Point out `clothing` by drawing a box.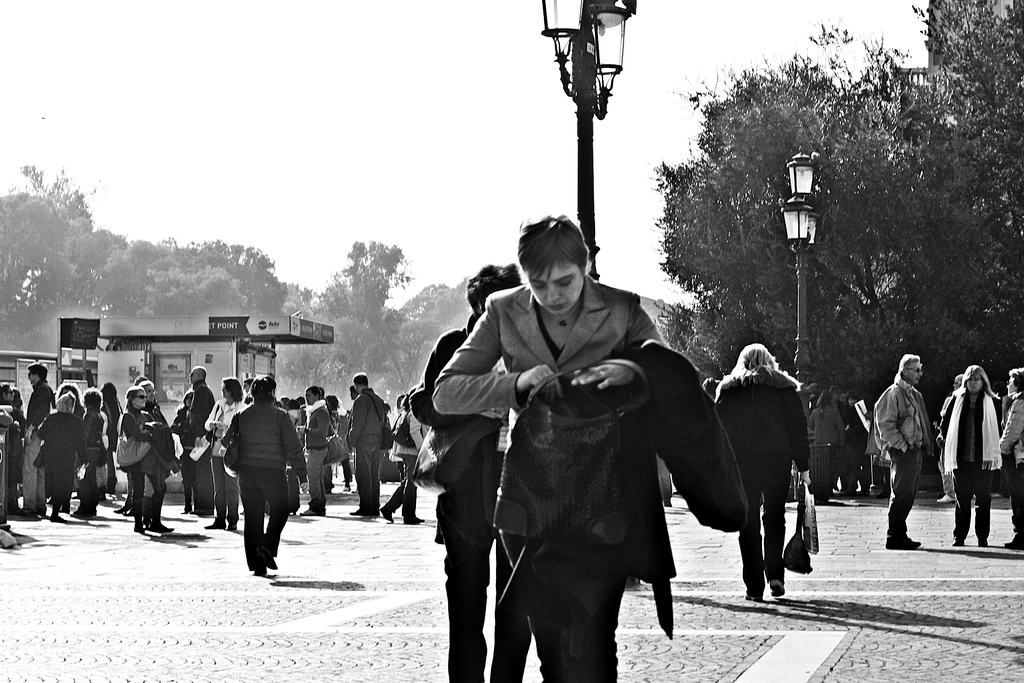
<box>885,373,925,439</box>.
